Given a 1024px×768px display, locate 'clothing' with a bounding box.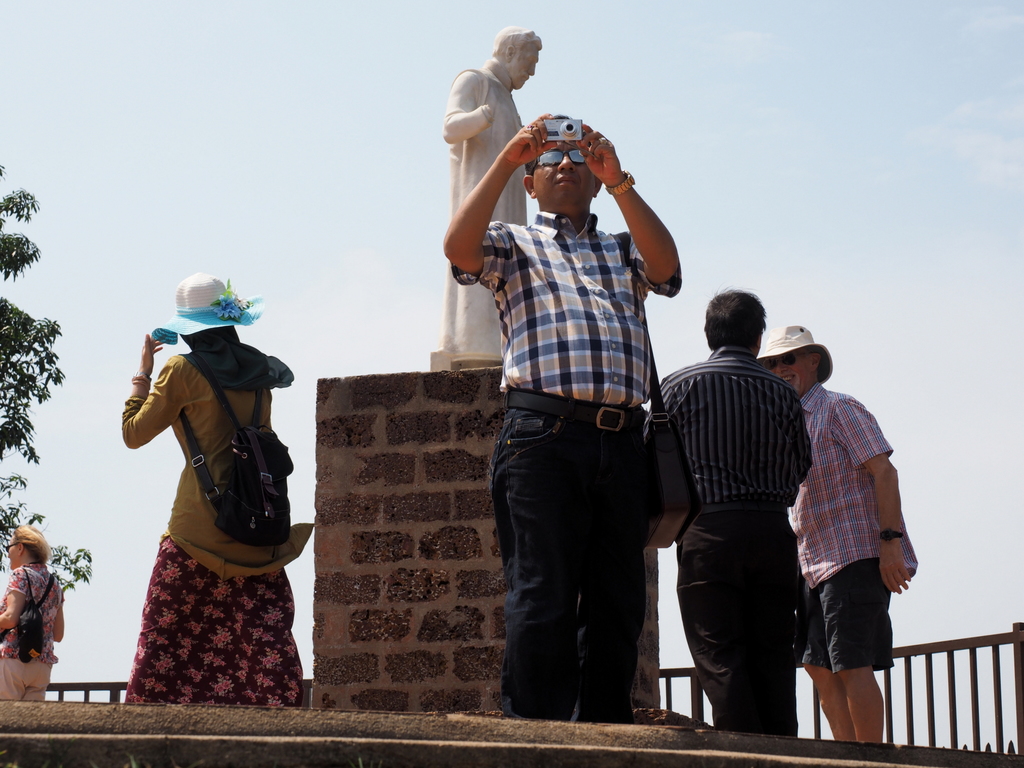
Located: <box>652,343,818,728</box>.
